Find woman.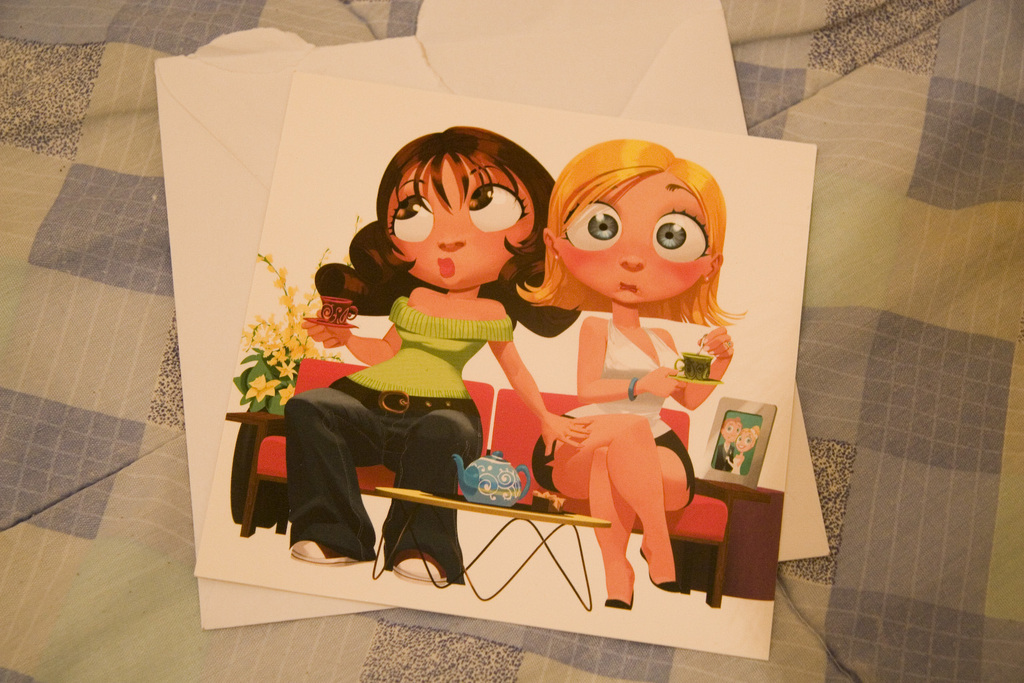
(285,118,587,583).
